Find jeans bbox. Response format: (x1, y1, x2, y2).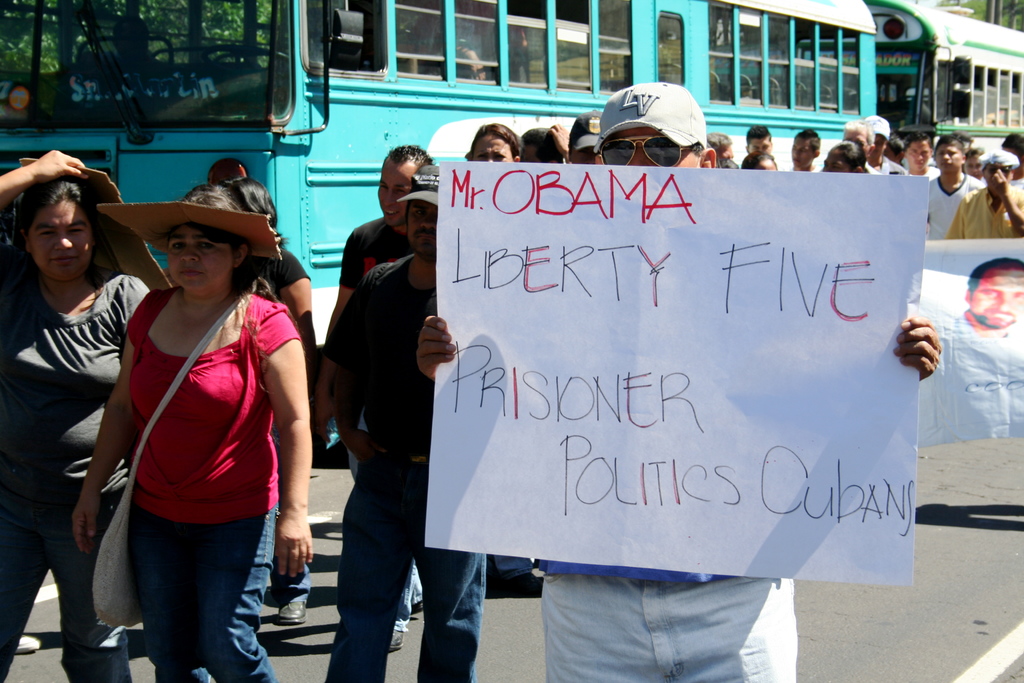
(396, 564, 419, 630).
